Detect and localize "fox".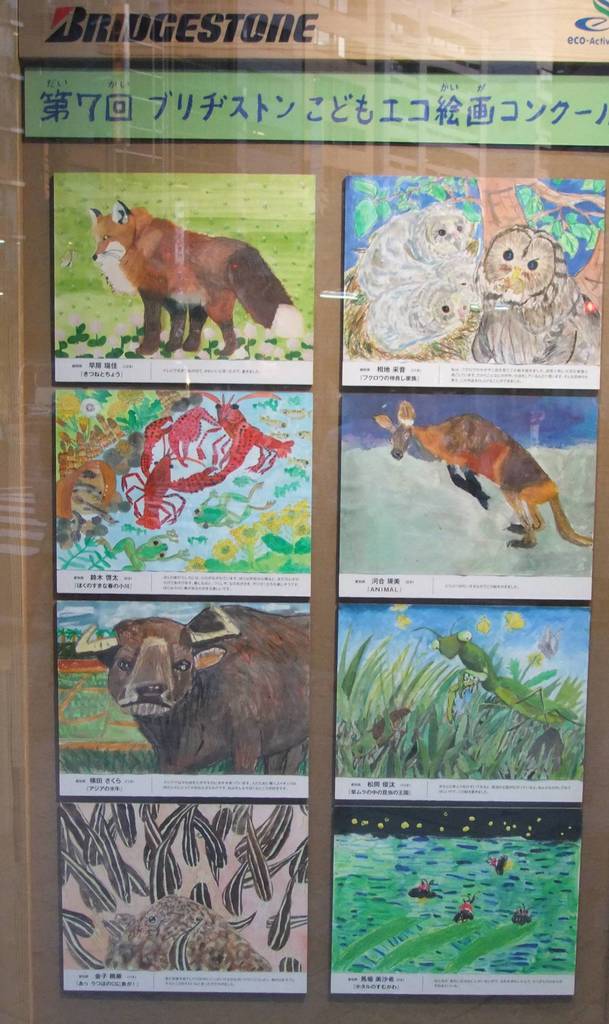
Localized at bbox=(86, 199, 306, 358).
